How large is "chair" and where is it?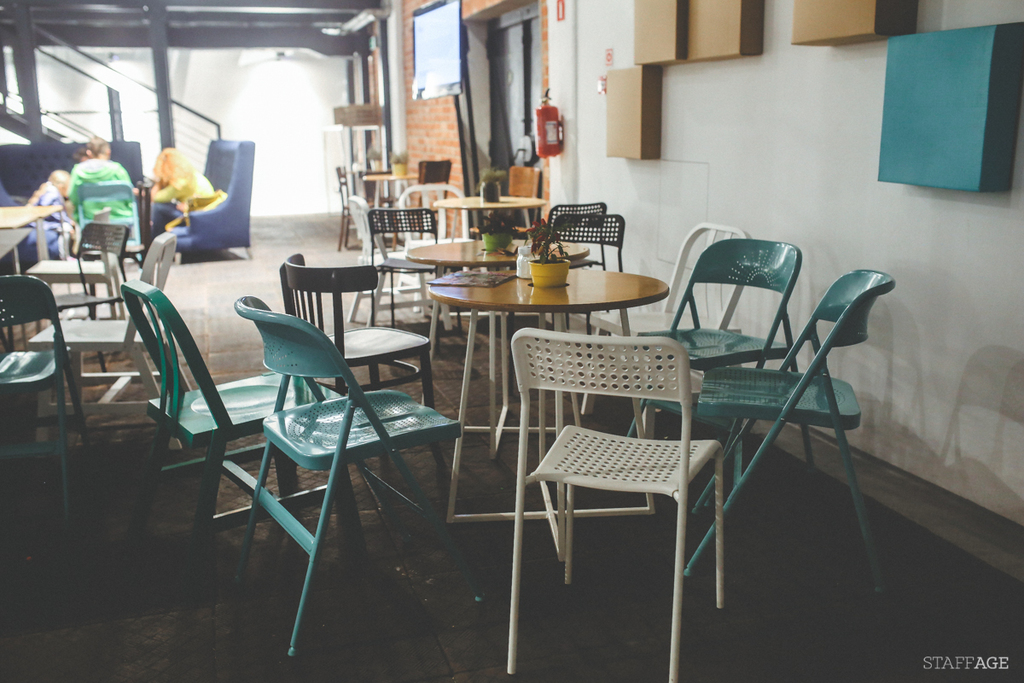
Bounding box: Rect(393, 179, 464, 313).
